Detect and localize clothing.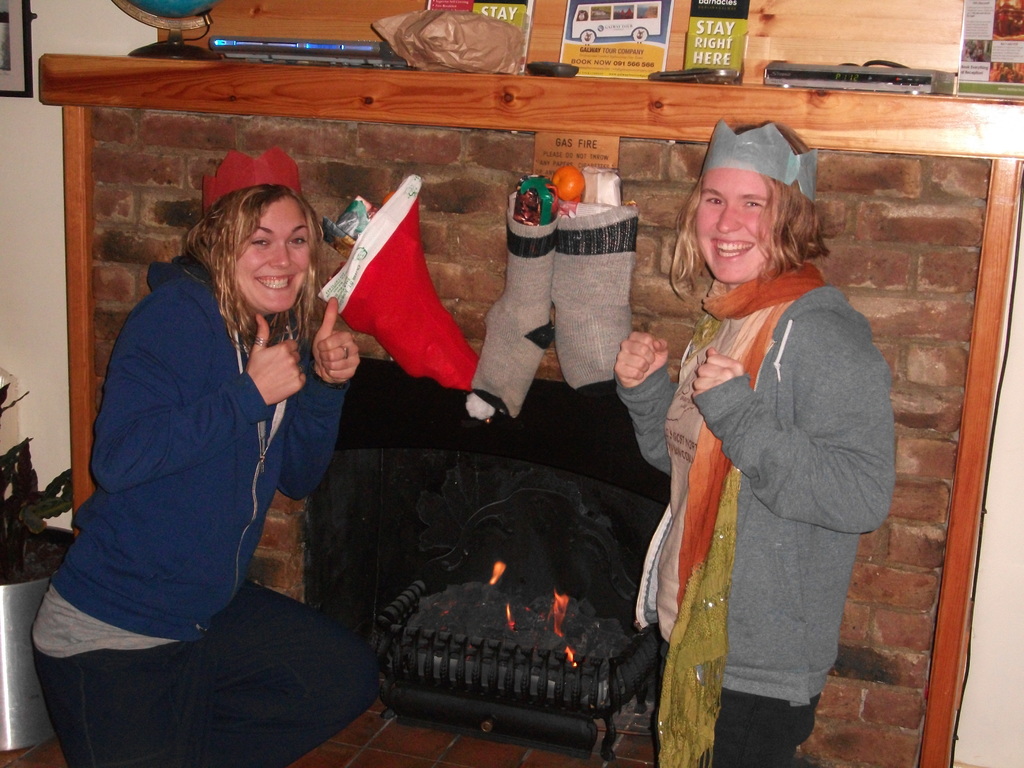
Localized at locate(29, 245, 375, 767).
